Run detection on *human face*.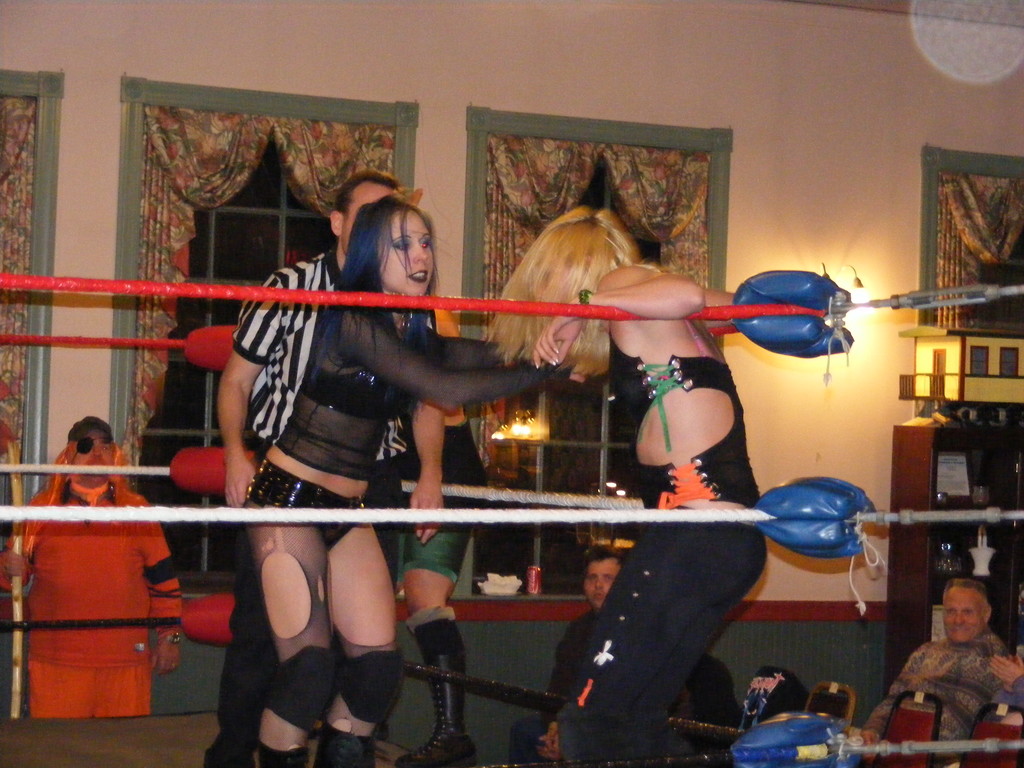
Result: box=[943, 589, 982, 643].
